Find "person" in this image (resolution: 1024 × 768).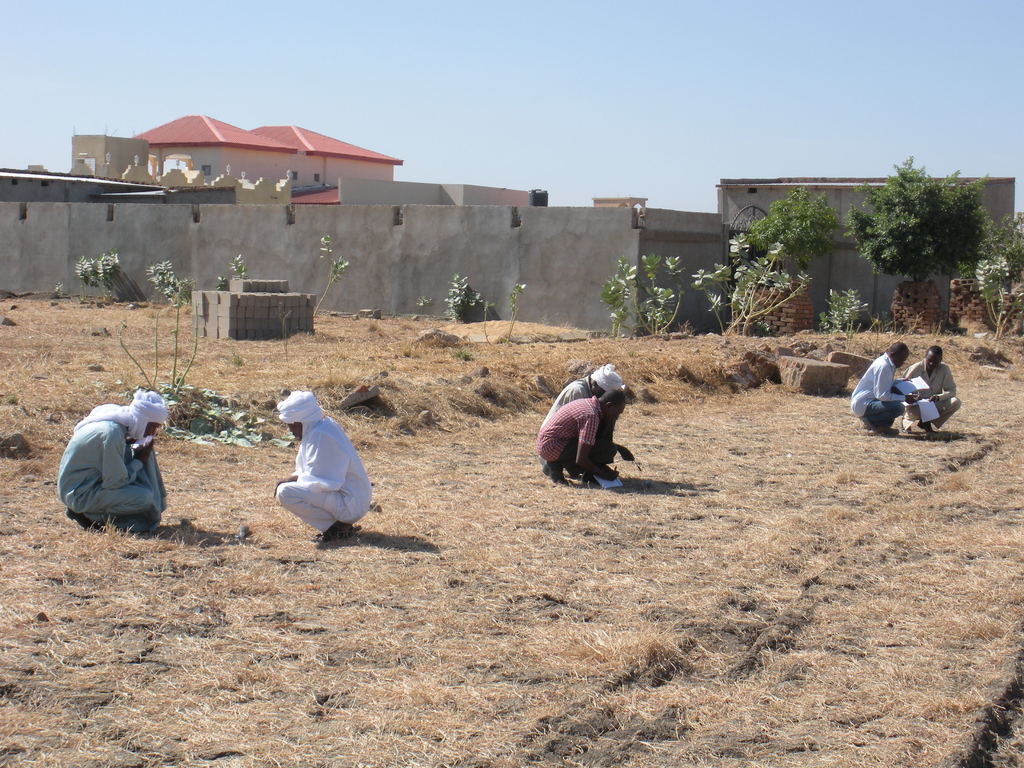
select_region(539, 362, 621, 438).
